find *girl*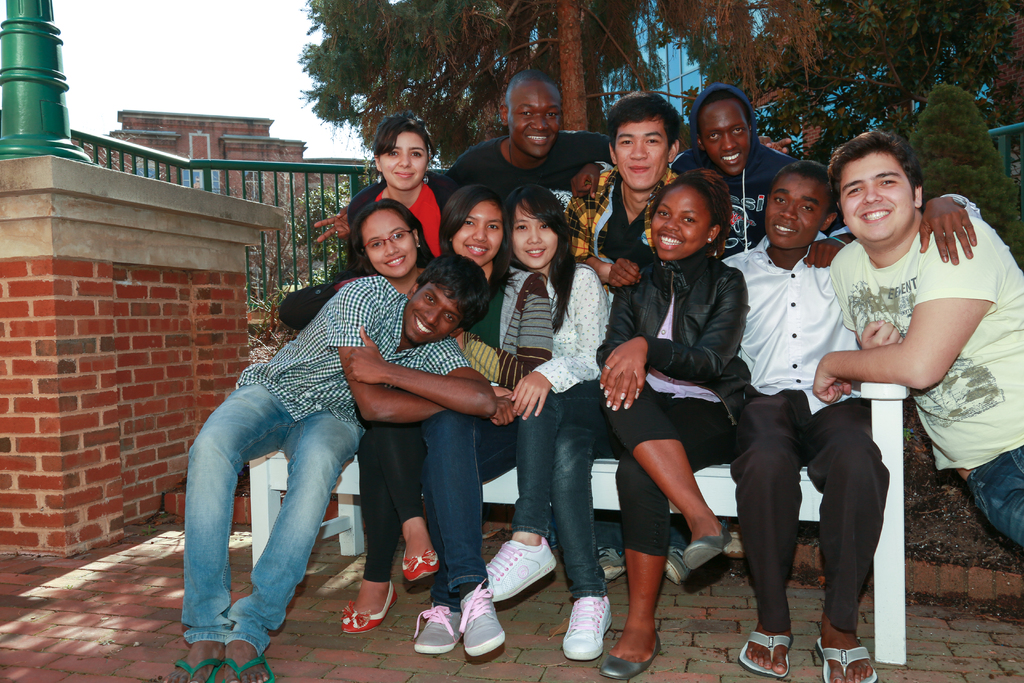
left=505, top=190, right=617, bottom=654
